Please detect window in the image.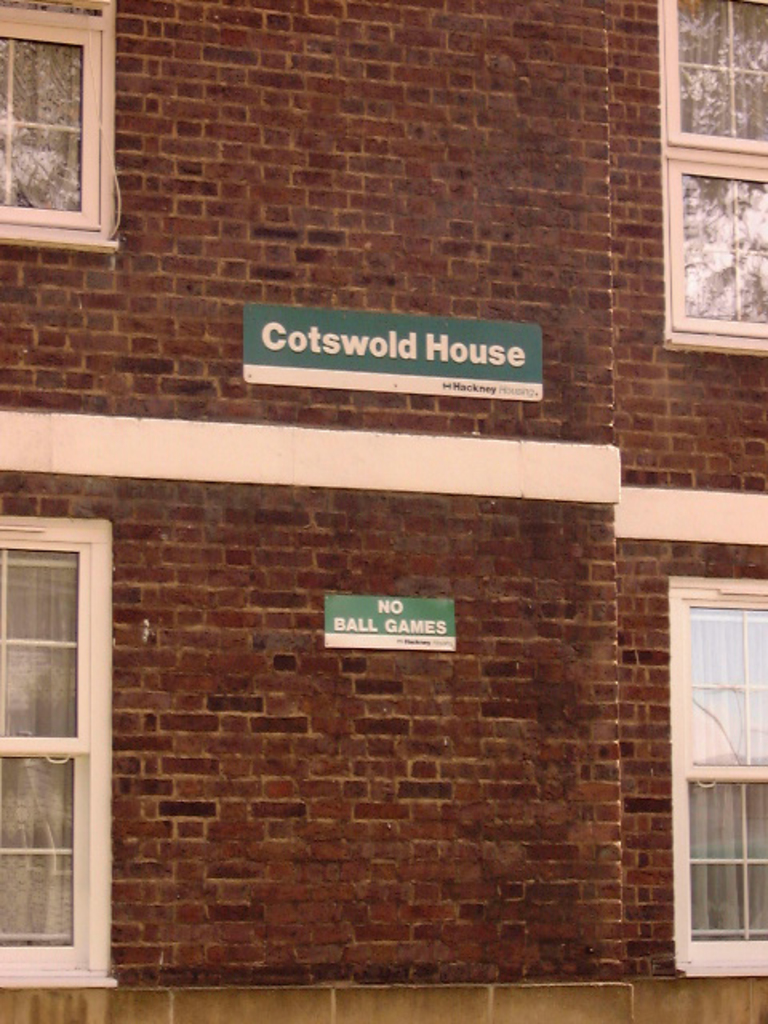
region(0, 526, 115, 979).
